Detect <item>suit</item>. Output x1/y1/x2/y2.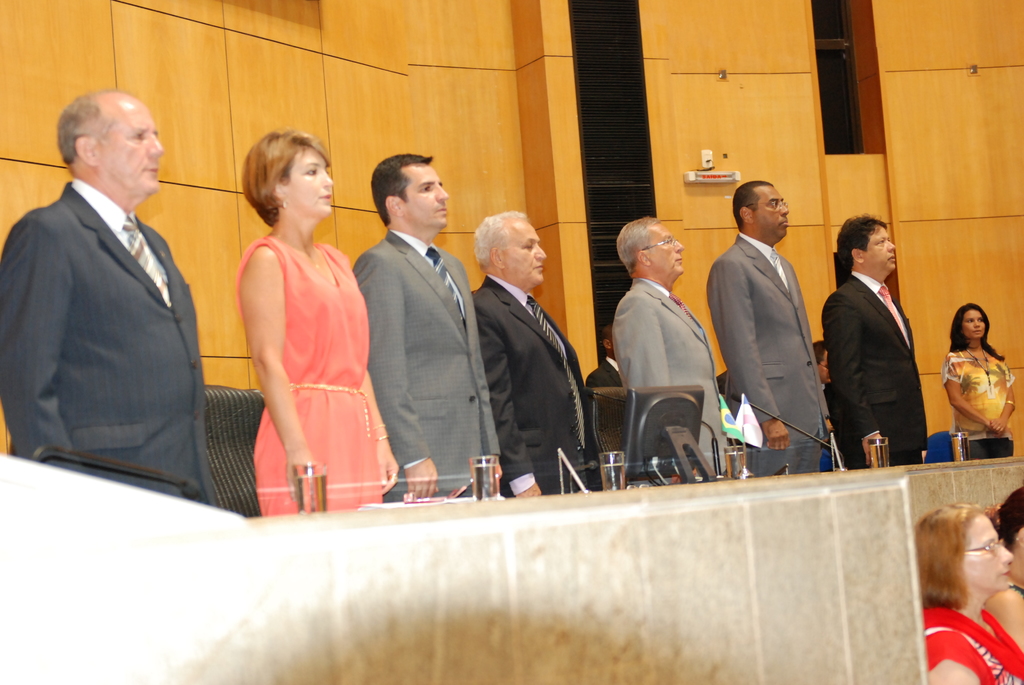
466/281/604/496.
